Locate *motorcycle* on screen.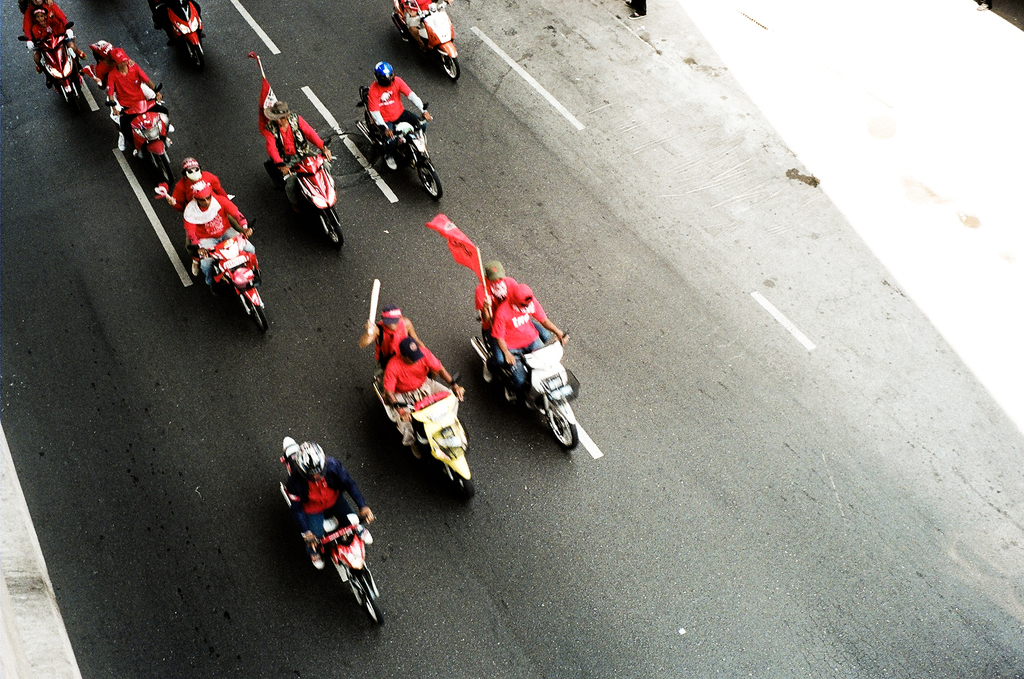
On screen at Rect(150, 2, 202, 70).
